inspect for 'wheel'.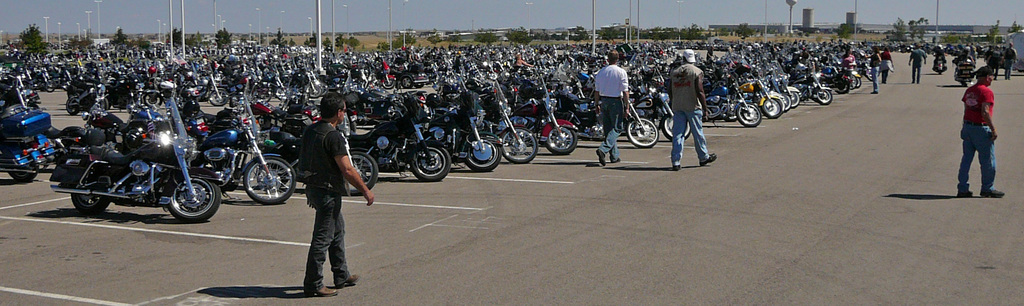
Inspection: (400,77,413,89).
